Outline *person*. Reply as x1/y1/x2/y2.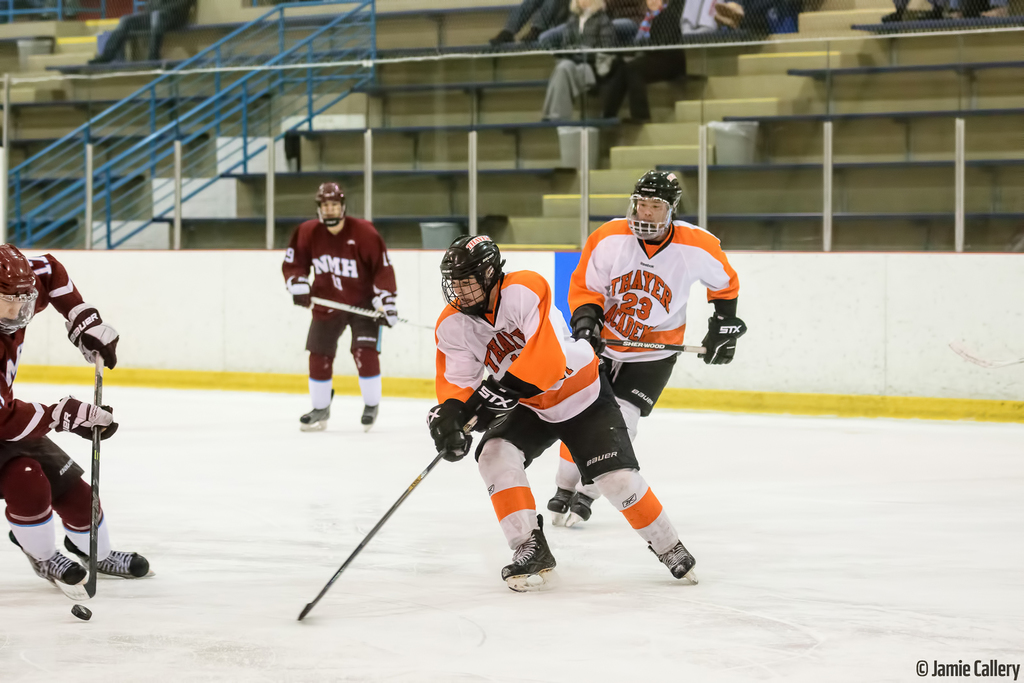
424/222/695/596.
